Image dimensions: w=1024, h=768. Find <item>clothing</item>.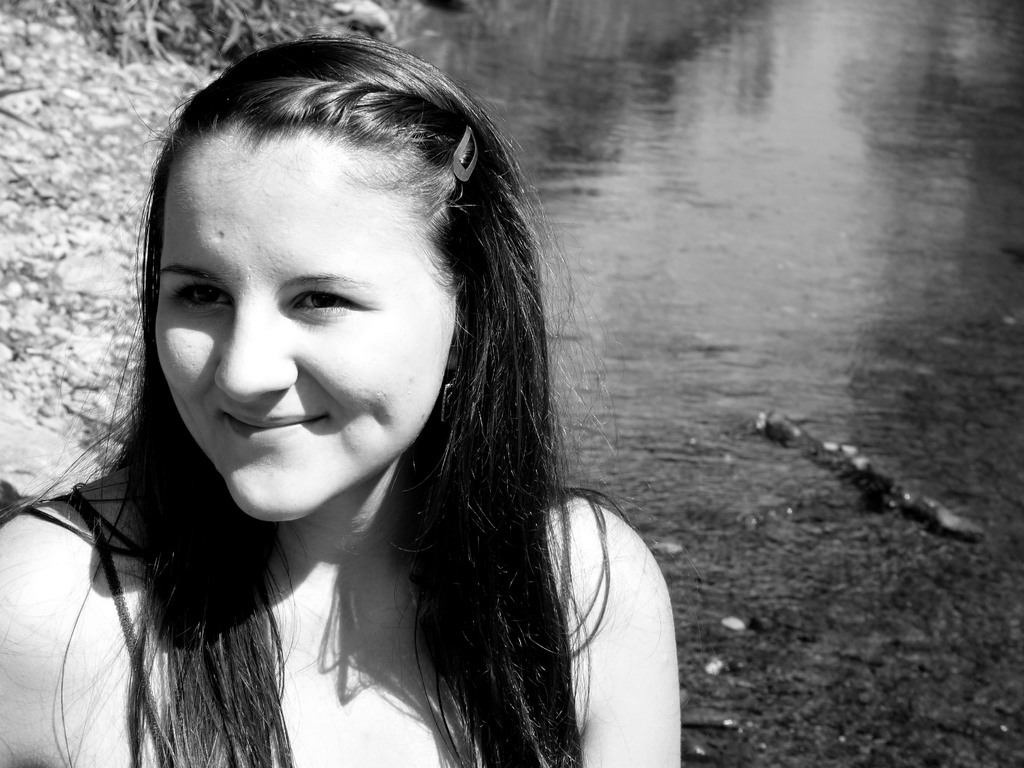
[x1=37, y1=482, x2=570, y2=767].
